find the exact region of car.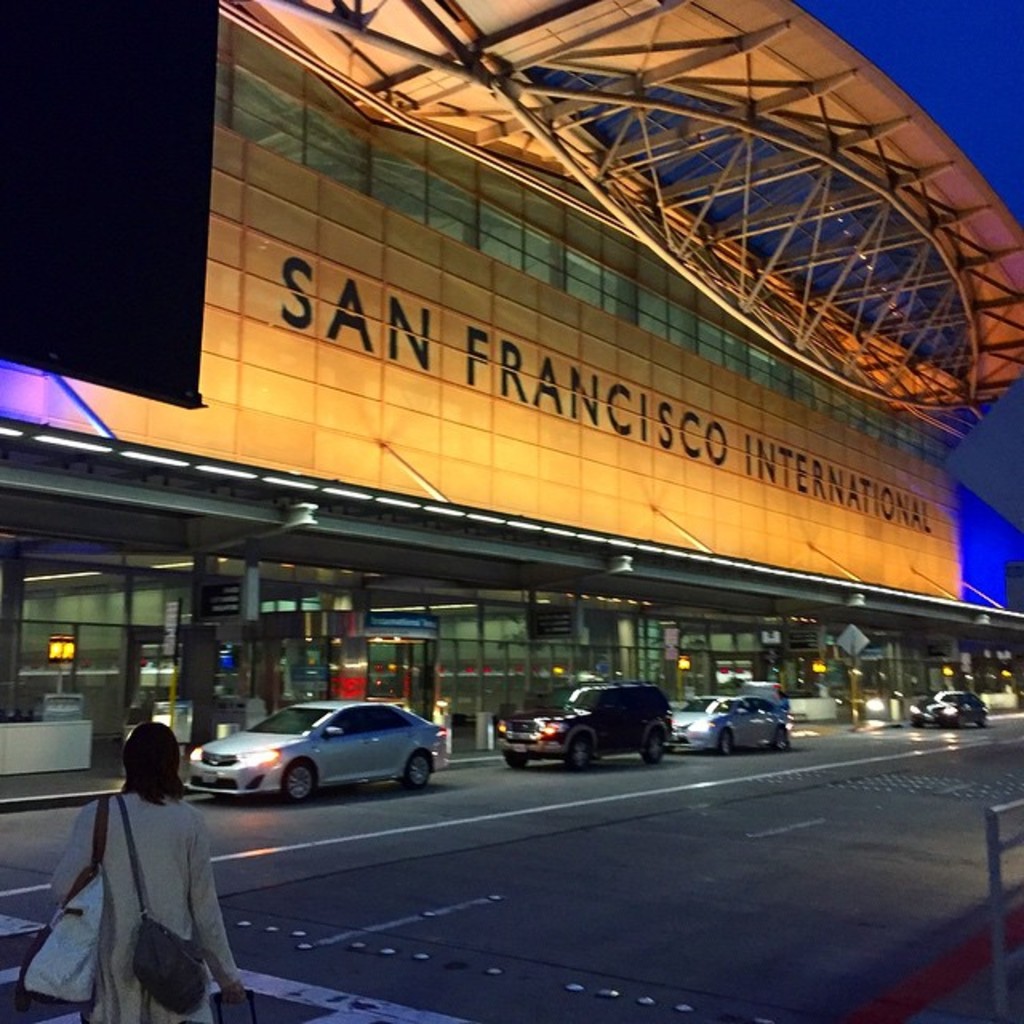
Exact region: bbox=[181, 699, 446, 802].
